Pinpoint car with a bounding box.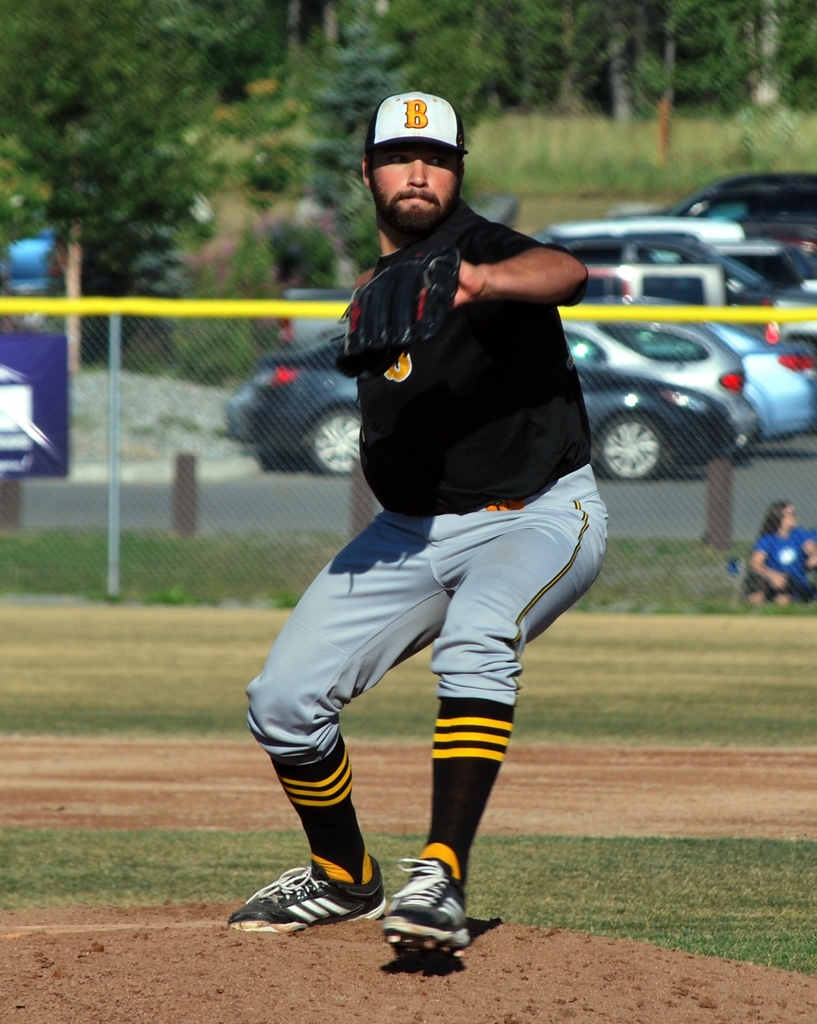
crop(260, 305, 816, 452).
